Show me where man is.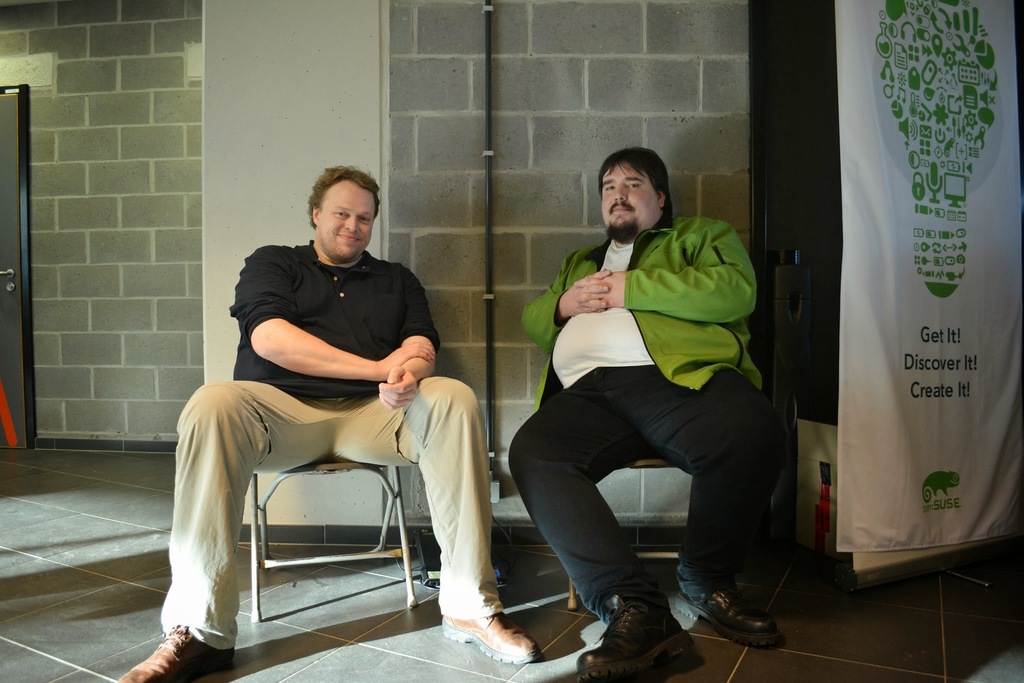
man is at crop(481, 183, 780, 647).
